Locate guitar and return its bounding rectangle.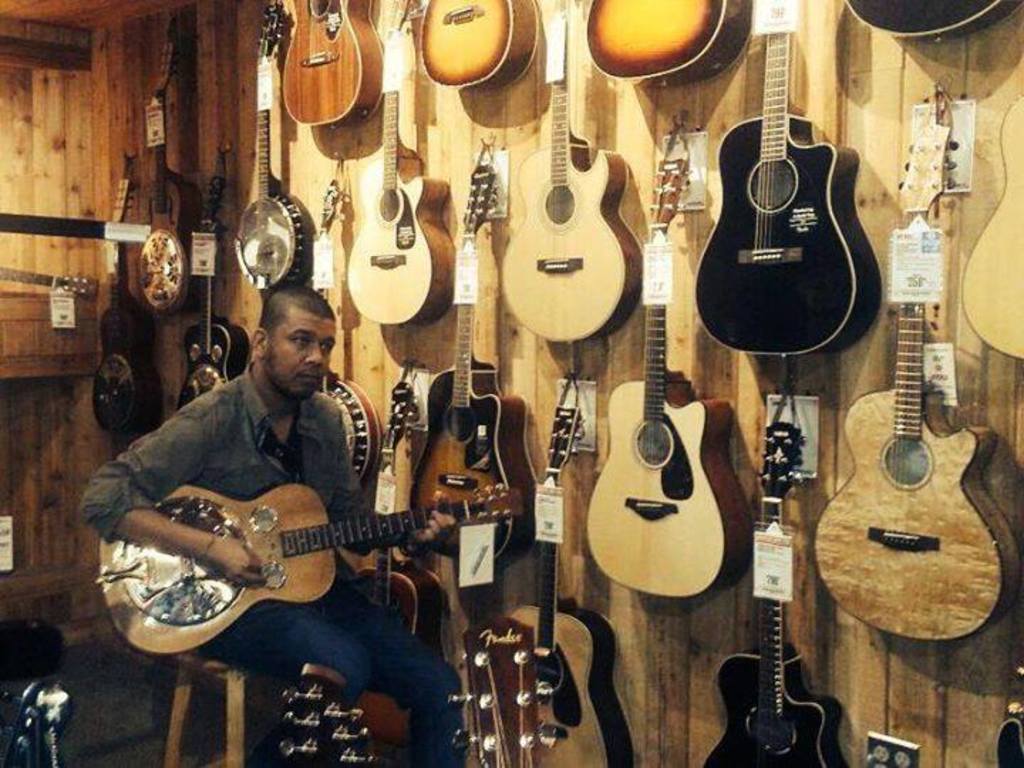
locate(842, 0, 1014, 48).
